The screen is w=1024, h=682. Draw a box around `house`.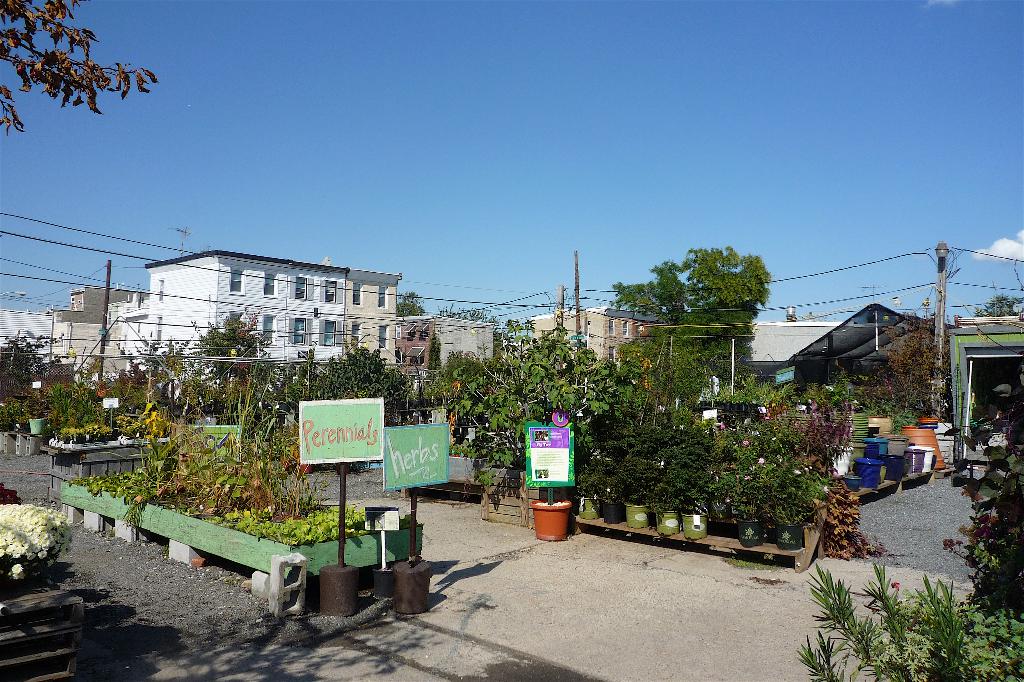
x1=143, y1=244, x2=340, y2=415.
